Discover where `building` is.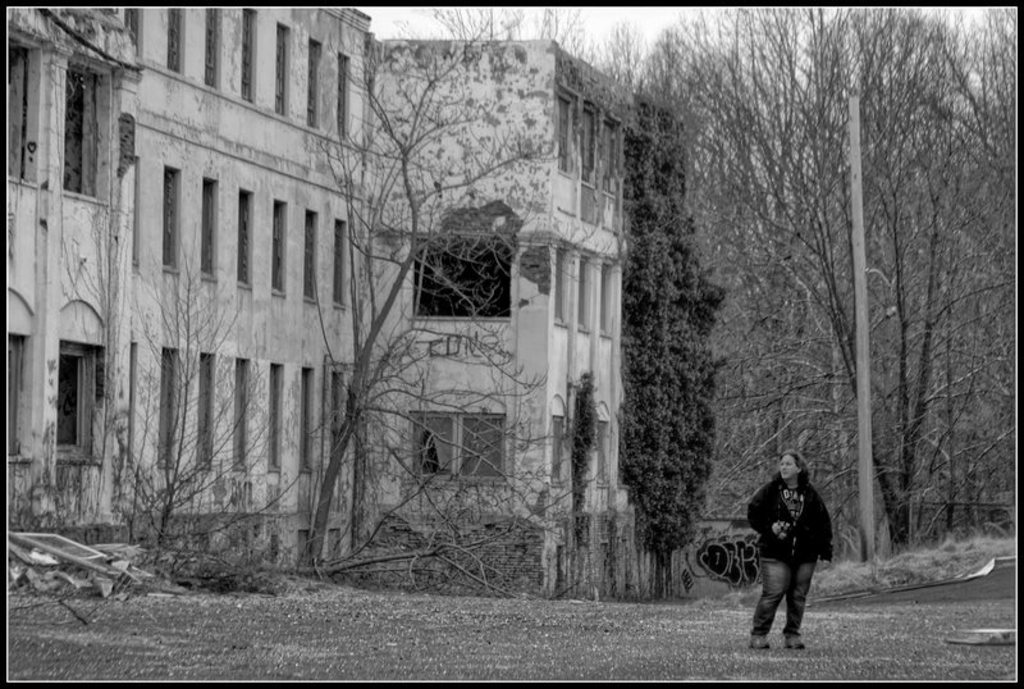
Discovered at left=10, top=6, right=145, bottom=534.
